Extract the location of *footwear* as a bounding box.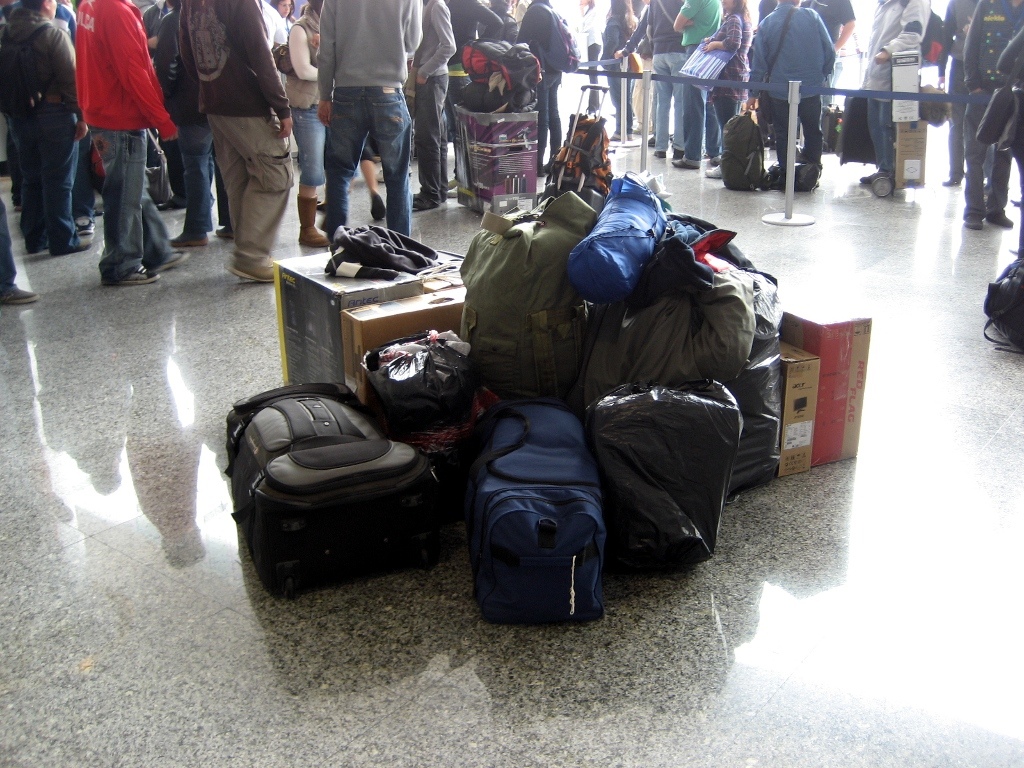
crop(858, 172, 871, 185).
